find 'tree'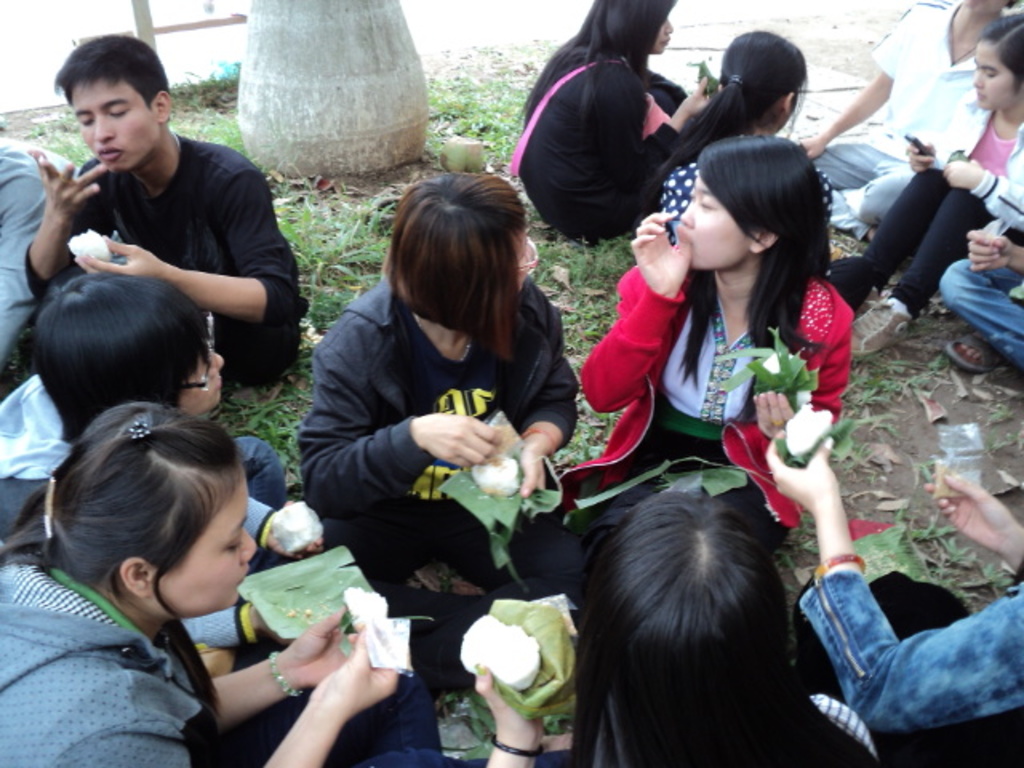
{"left": 243, "top": 0, "right": 429, "bottom": 186}
